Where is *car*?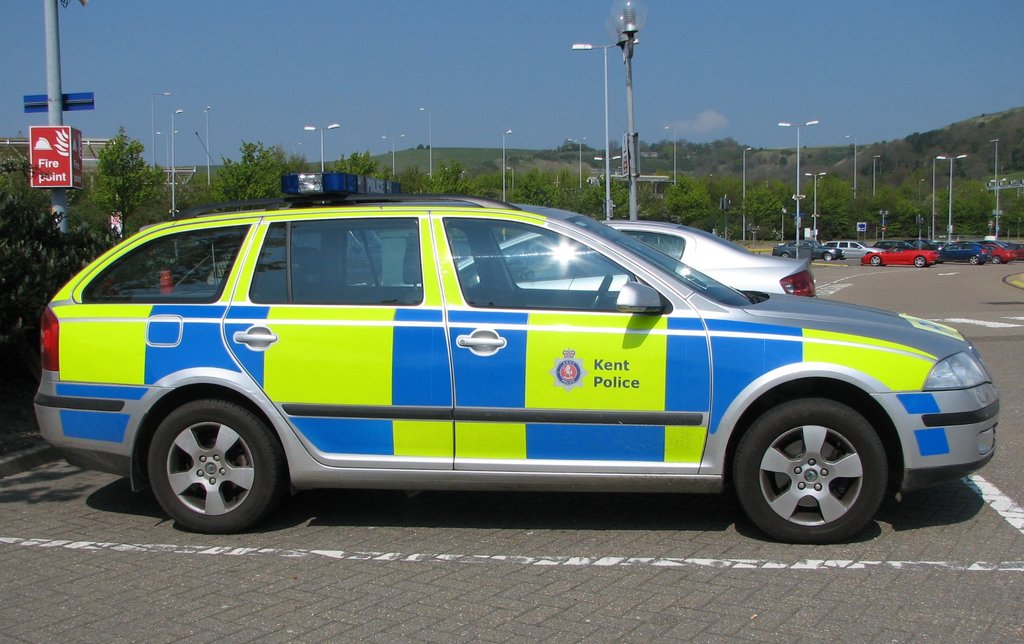
(39,186,963,542).
